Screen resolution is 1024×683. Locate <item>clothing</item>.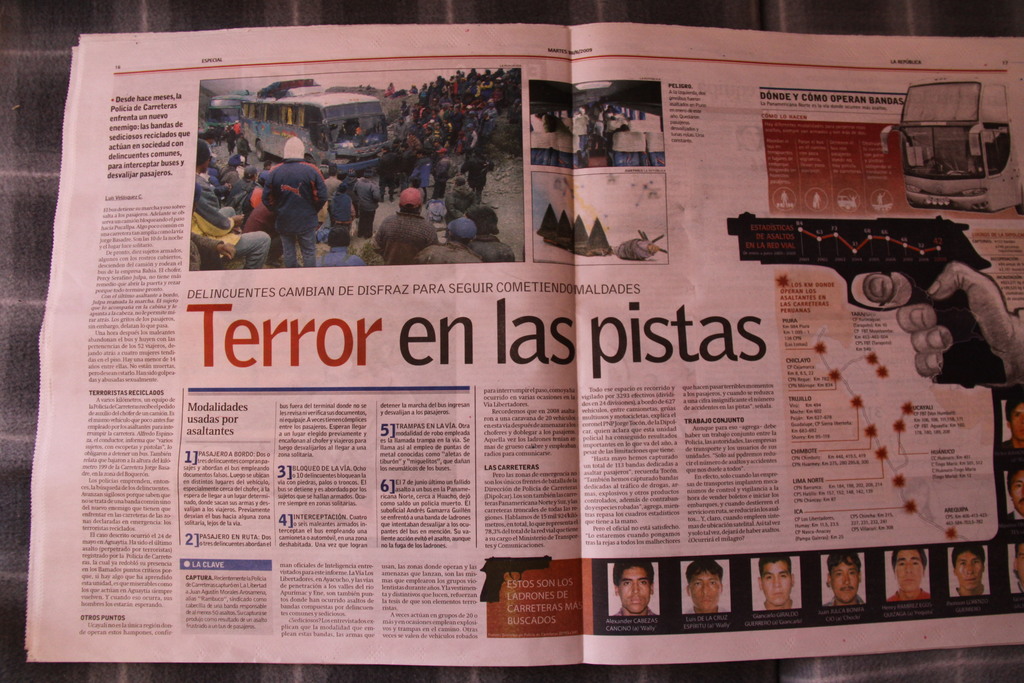
996 434 1015 452.
